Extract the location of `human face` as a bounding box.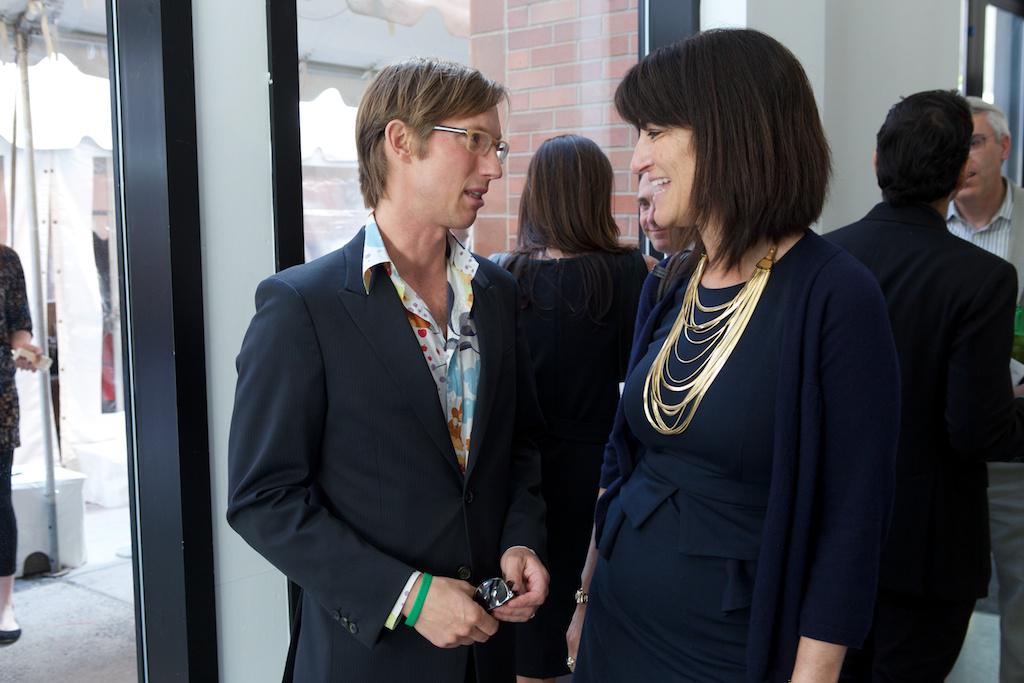
<box>401,110,511,228</box>.
